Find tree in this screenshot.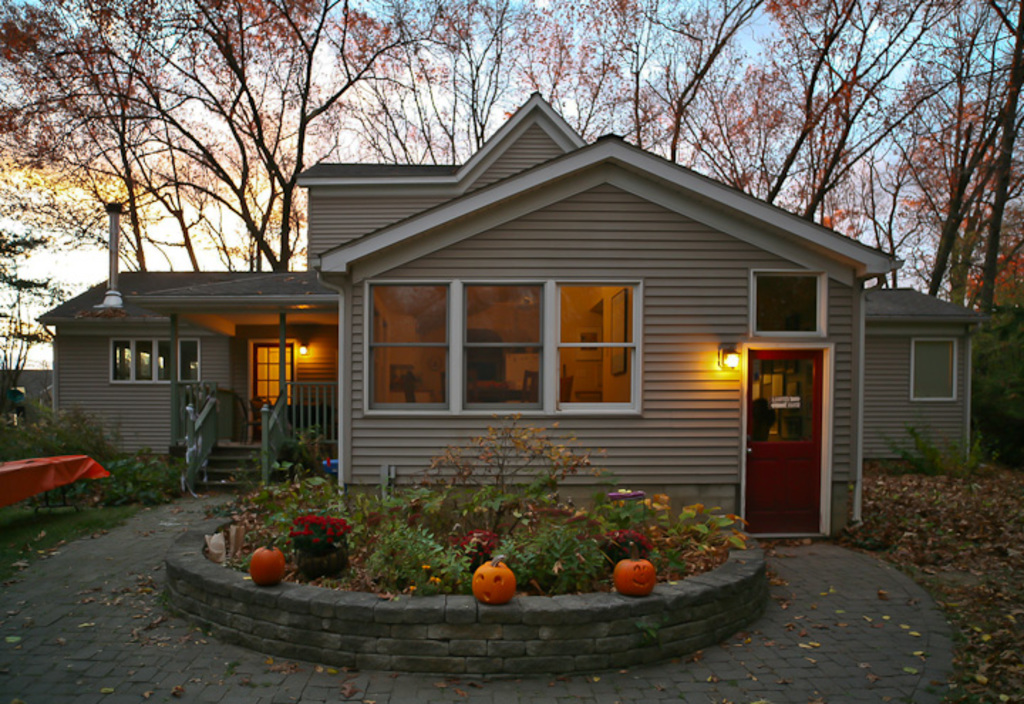
The bounding box for tree is rect(0, 0, 161, 262).
